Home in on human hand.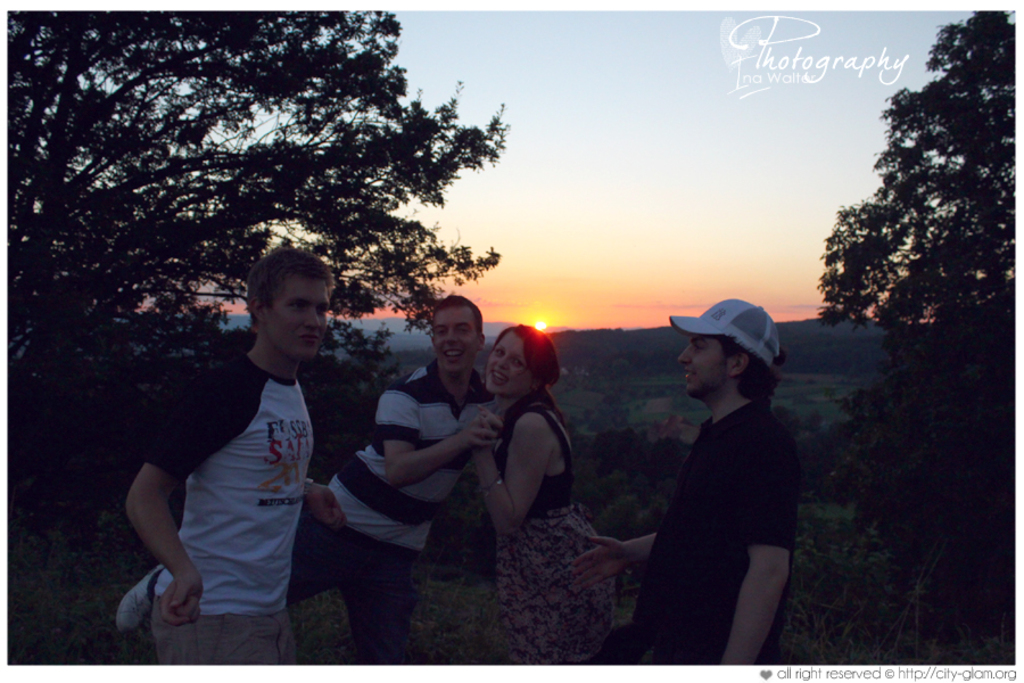
Homed in at (159, 570, 206, 629).
